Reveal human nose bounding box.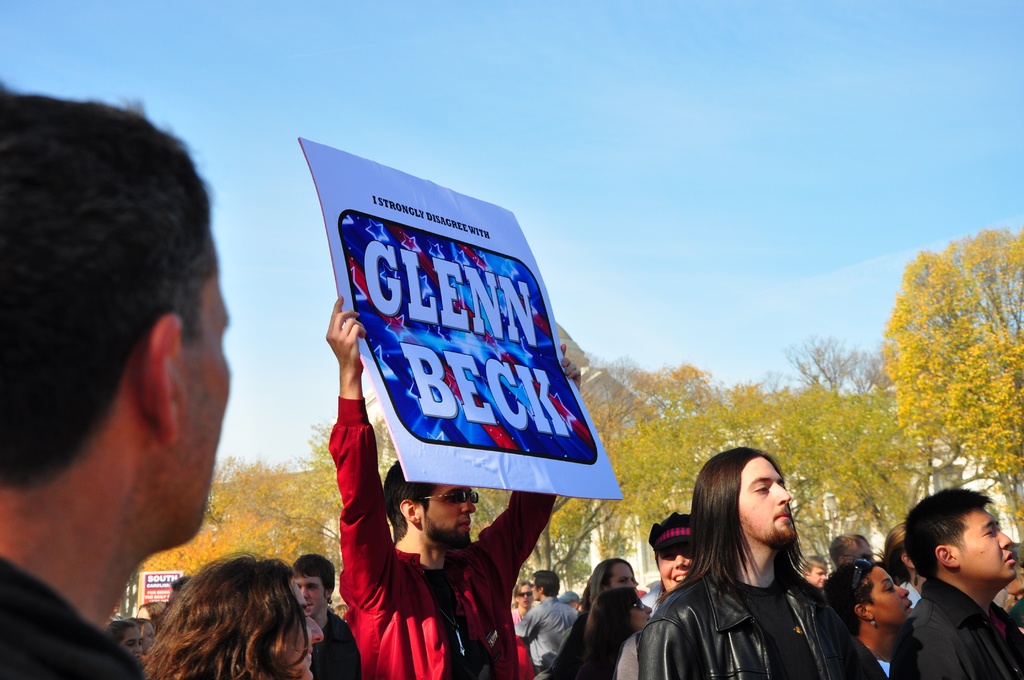
Revealed: 461:501:474:513.
